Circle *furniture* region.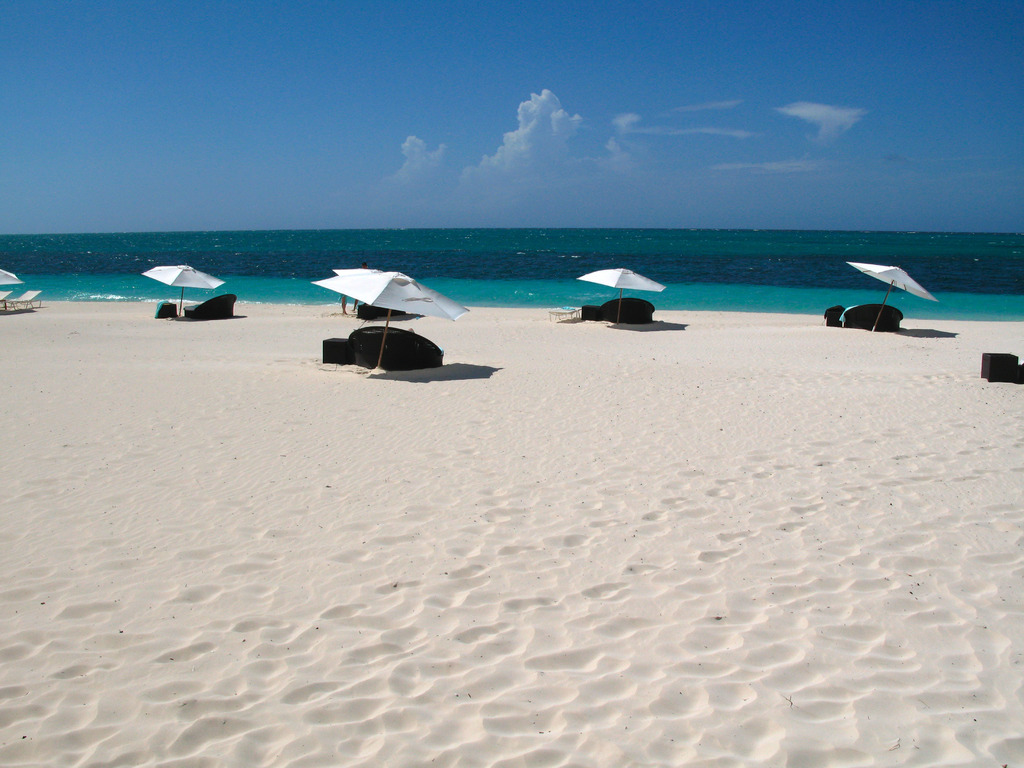
Region: 157 300 179 316.
